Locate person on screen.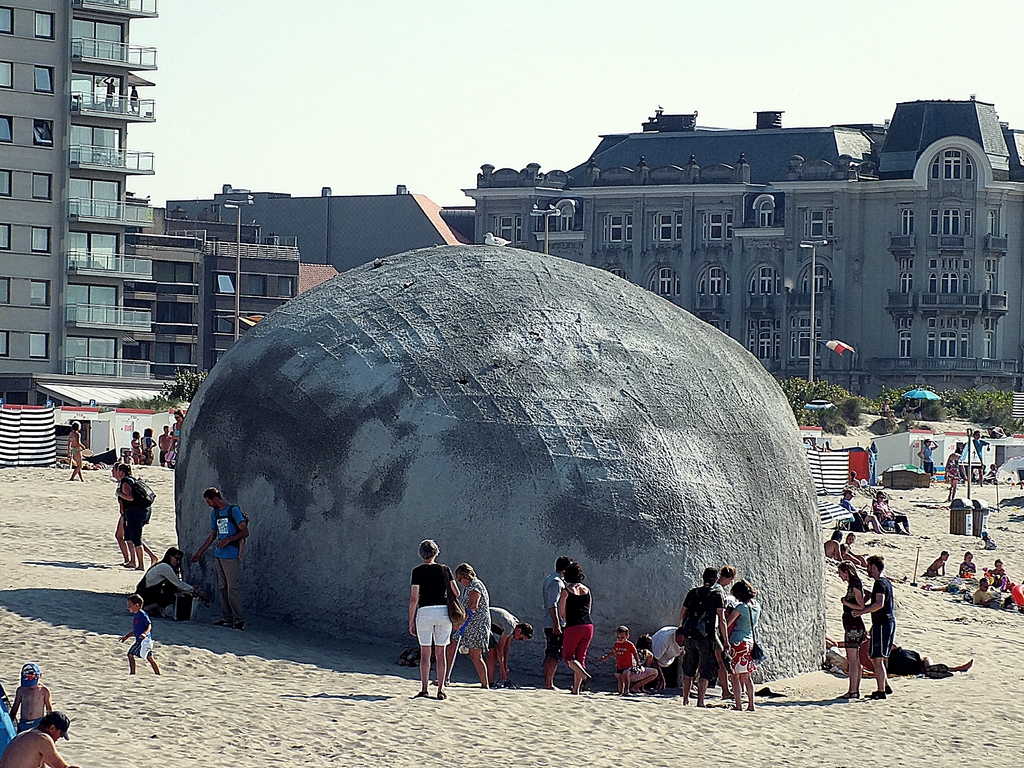
On screen at rect(7, 663, 52, 732).
